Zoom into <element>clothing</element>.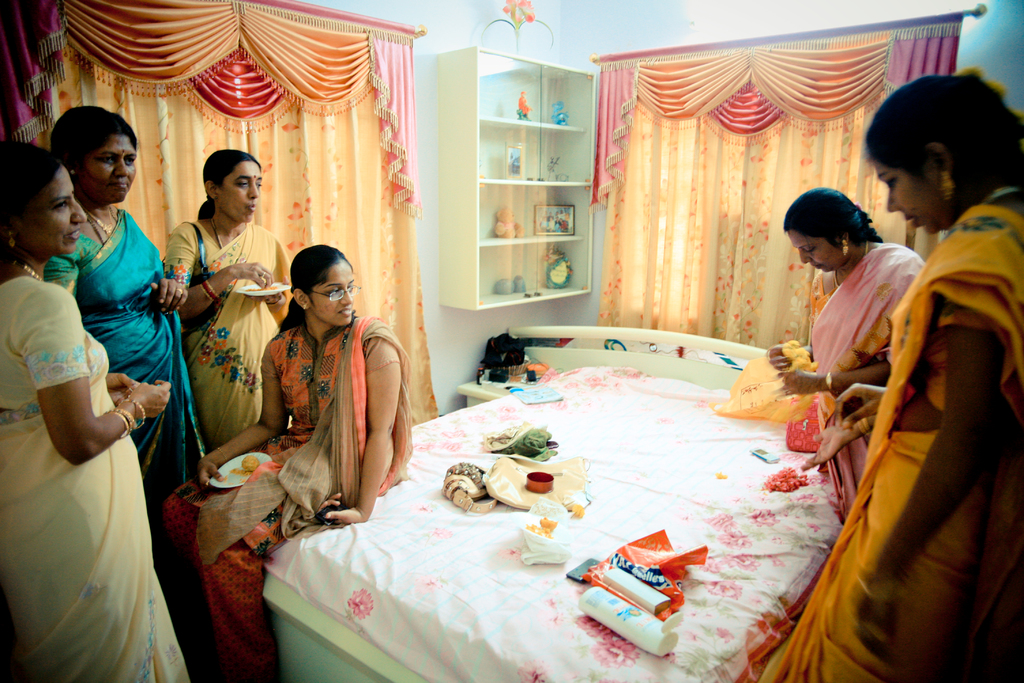
Zoom target: left=47, top=195, right=205, bottom=522.
